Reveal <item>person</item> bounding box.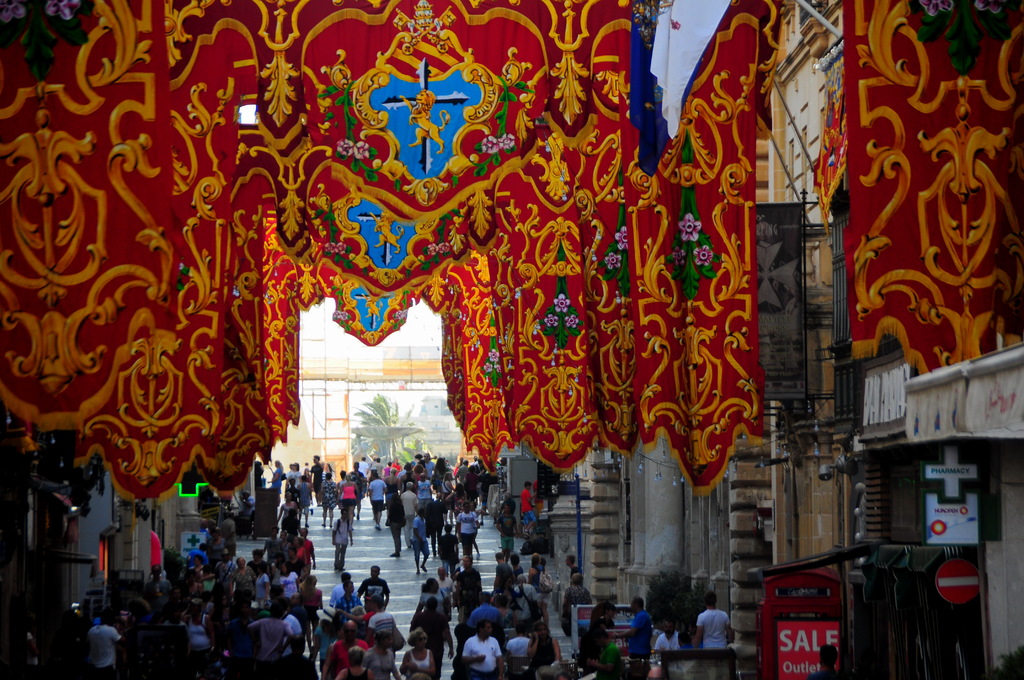
Revealed: (411, 511, 435, 570).
